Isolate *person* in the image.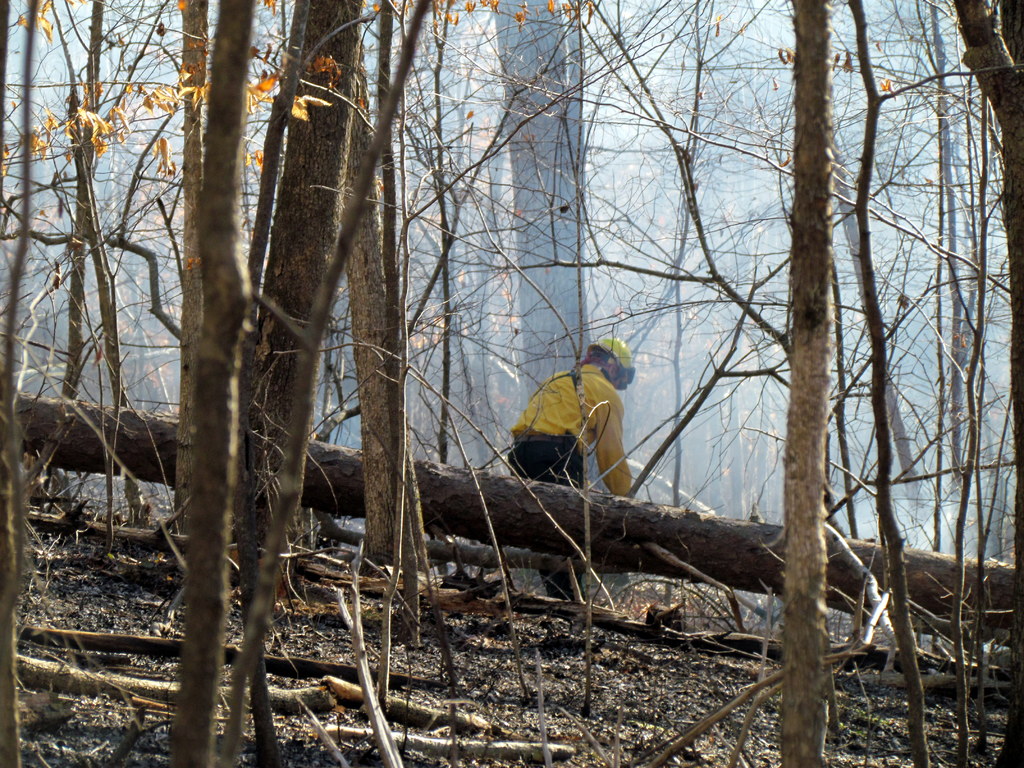
Isolated region: left=505, top=335, right=633, bottom=600.
